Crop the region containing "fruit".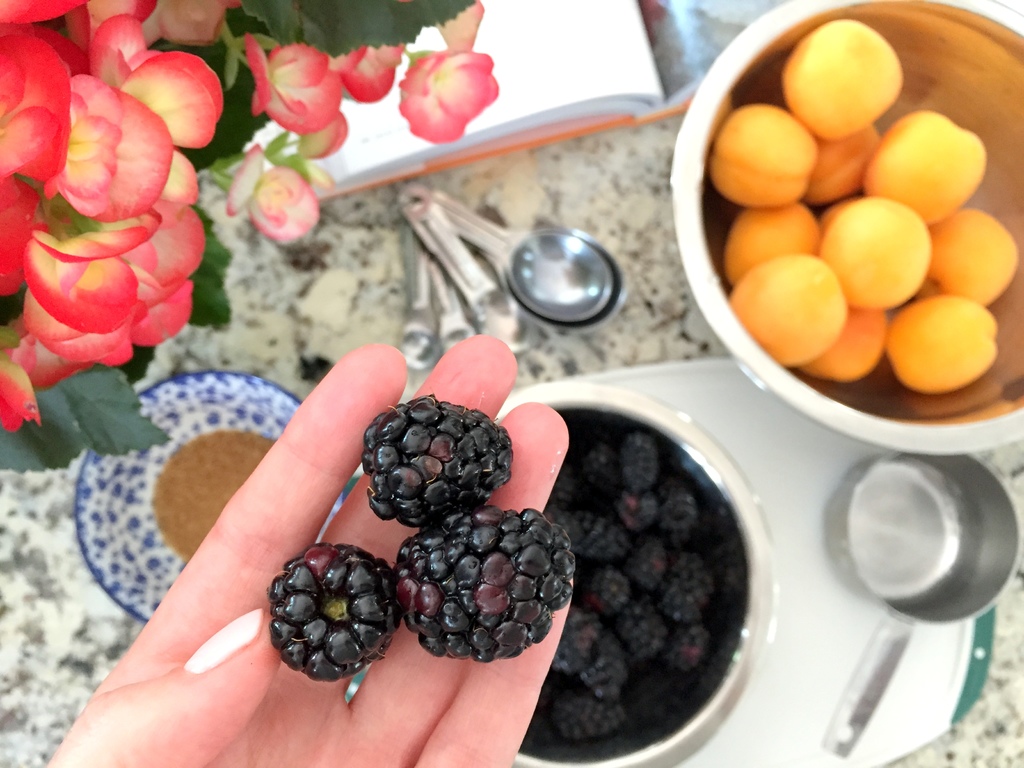
Crop region: Rect(268, 547, 413, 694).
